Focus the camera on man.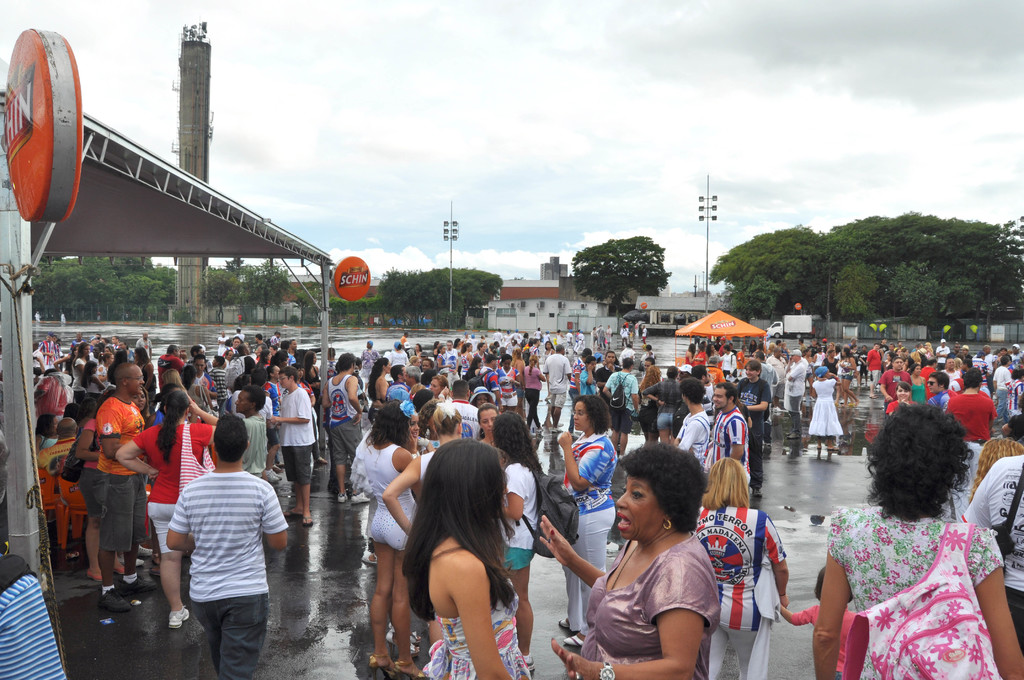
Focus region: (left=733, top=372, right=778, bottom=494).
